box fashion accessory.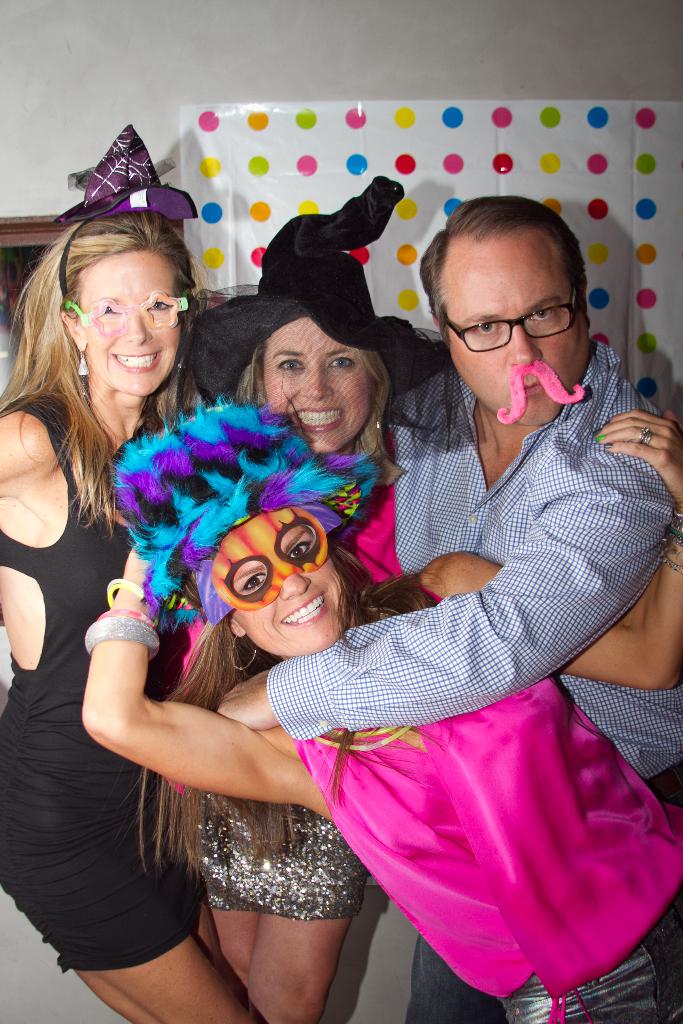
(661, 506, 682, 575).
